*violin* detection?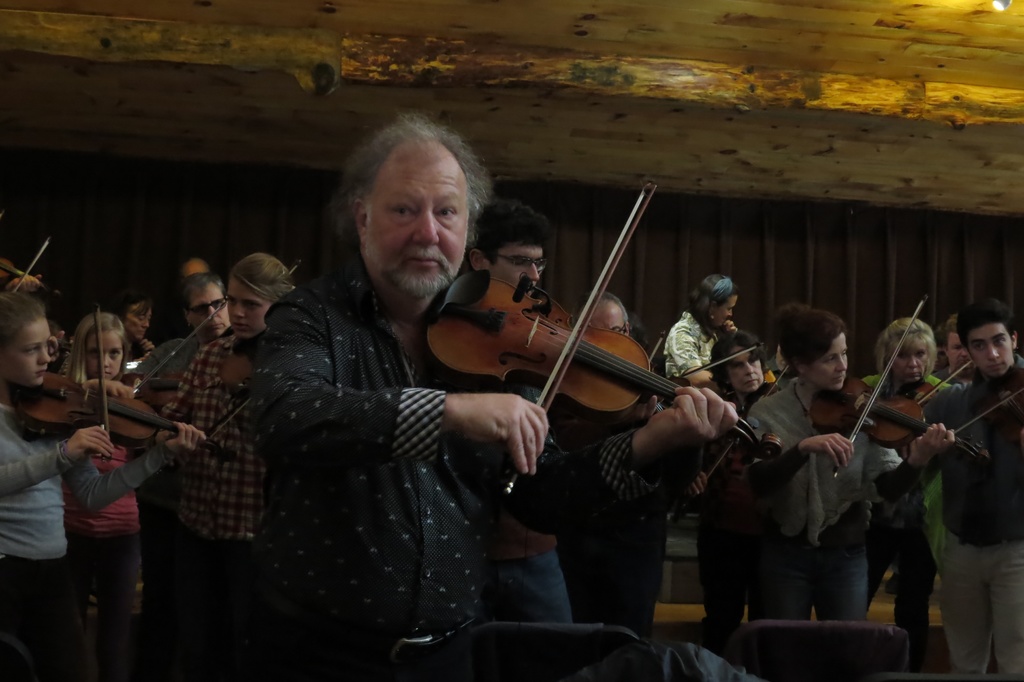
<box>812,290,989,480</box>
